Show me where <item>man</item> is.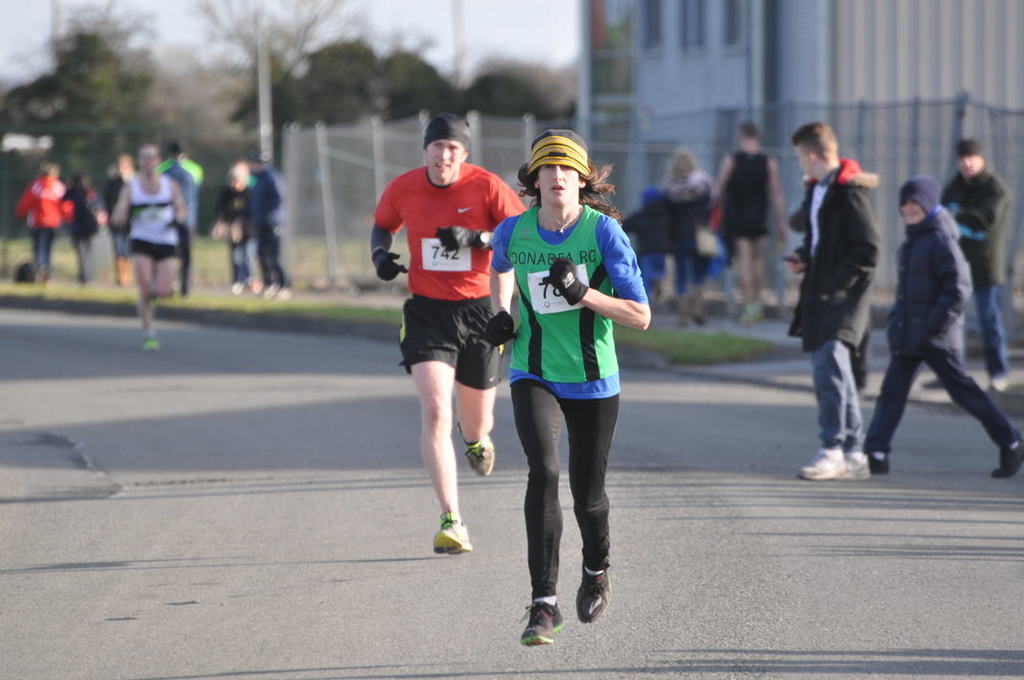
<item>man</item> is at 248:151:291:300.
